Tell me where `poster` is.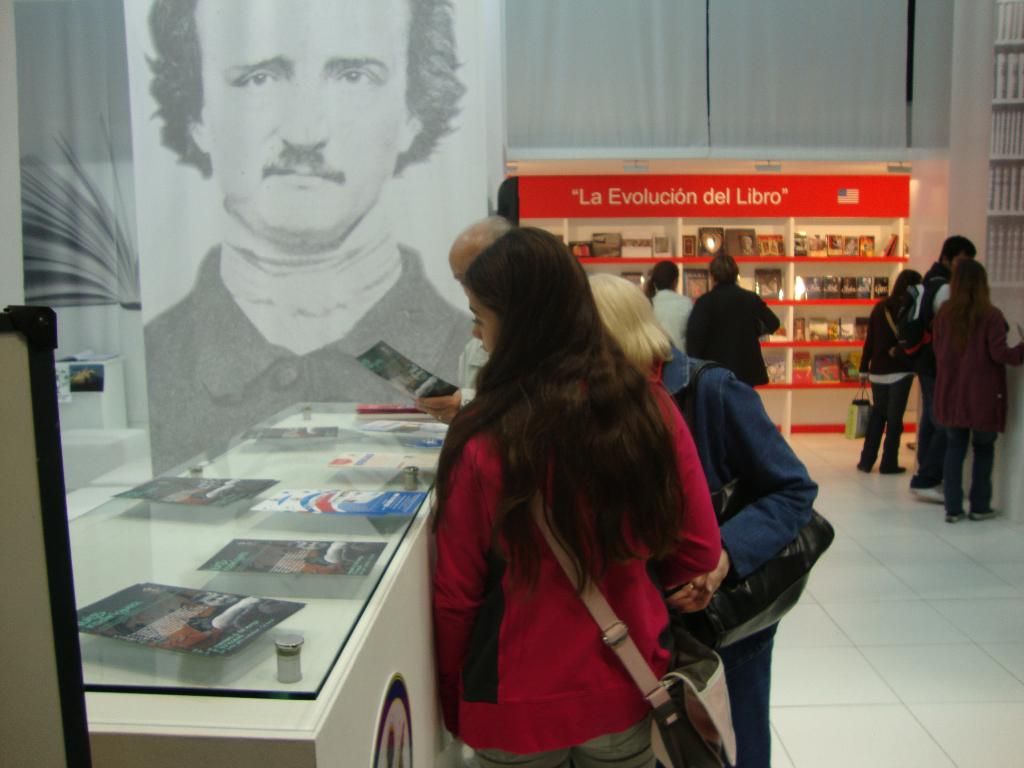
`poster` is at {"left": 75, "top": 579, "right": 302, "bottom": 657}.
